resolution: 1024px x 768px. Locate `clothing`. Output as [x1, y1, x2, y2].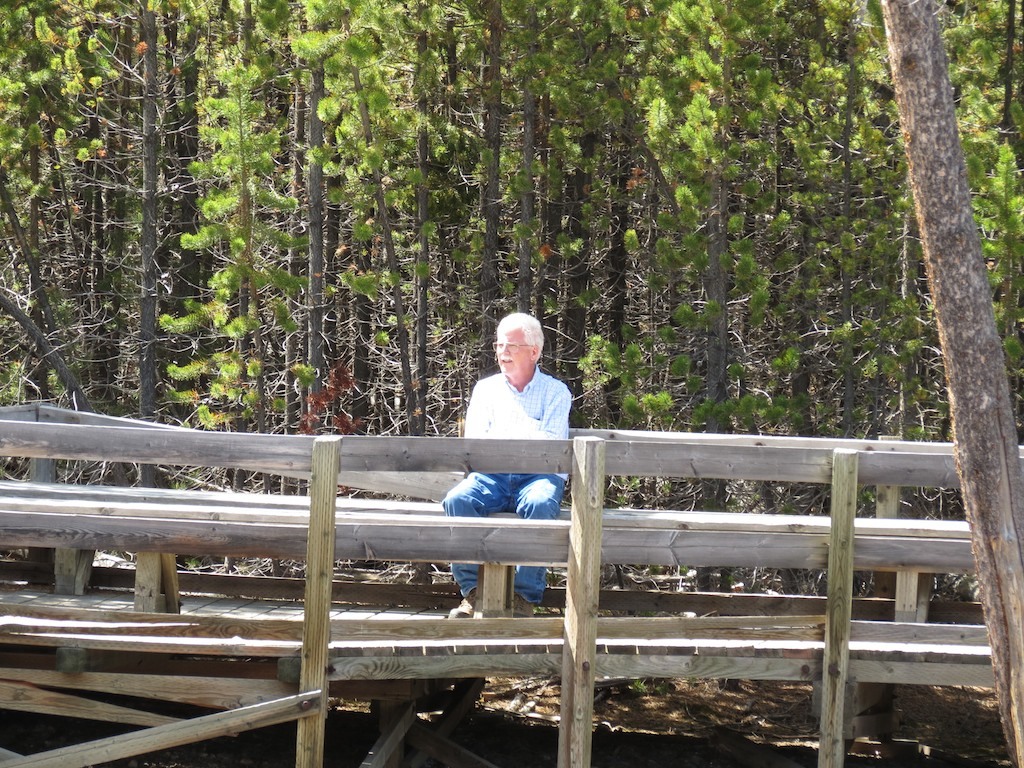
[433, 469, 562, 601].
